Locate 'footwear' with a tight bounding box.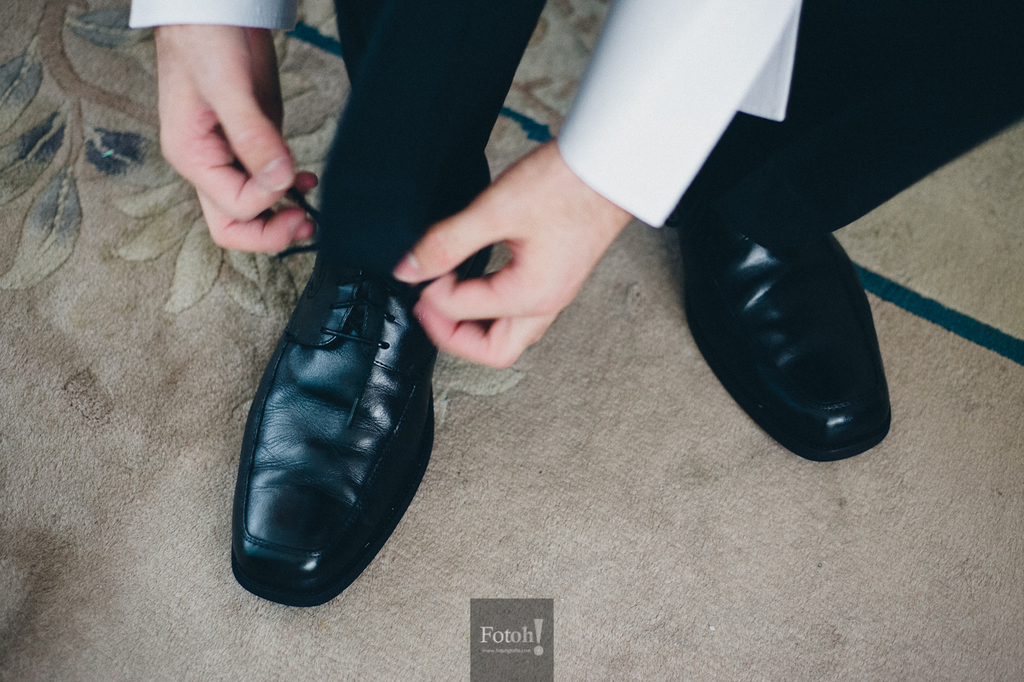
box(678, 150, 910, 469).
